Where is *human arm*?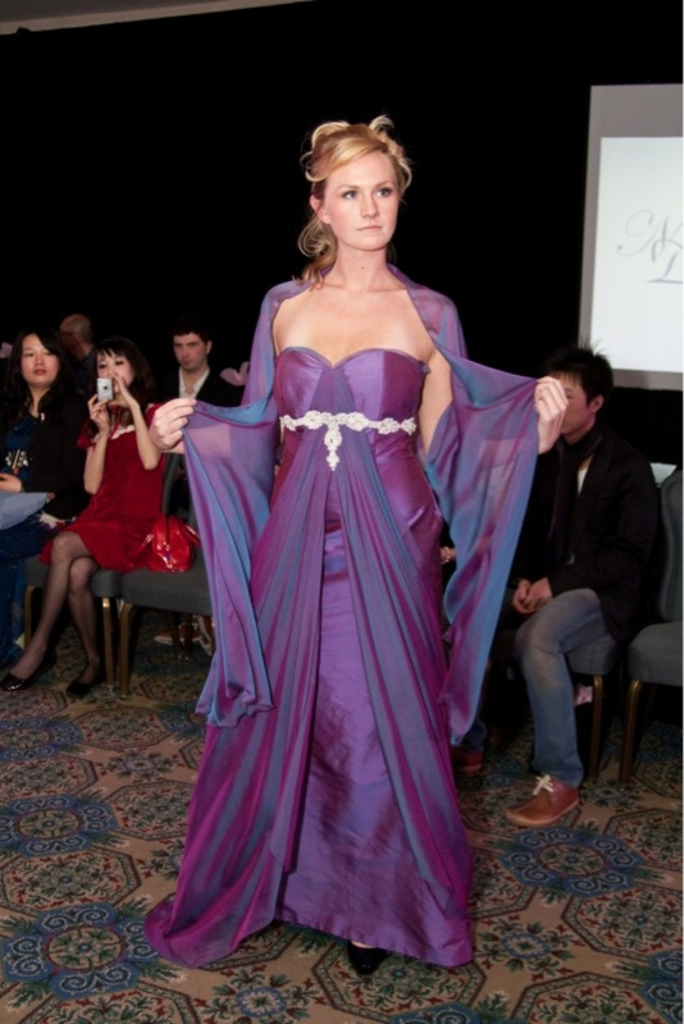
119, 276, 282, 520.
